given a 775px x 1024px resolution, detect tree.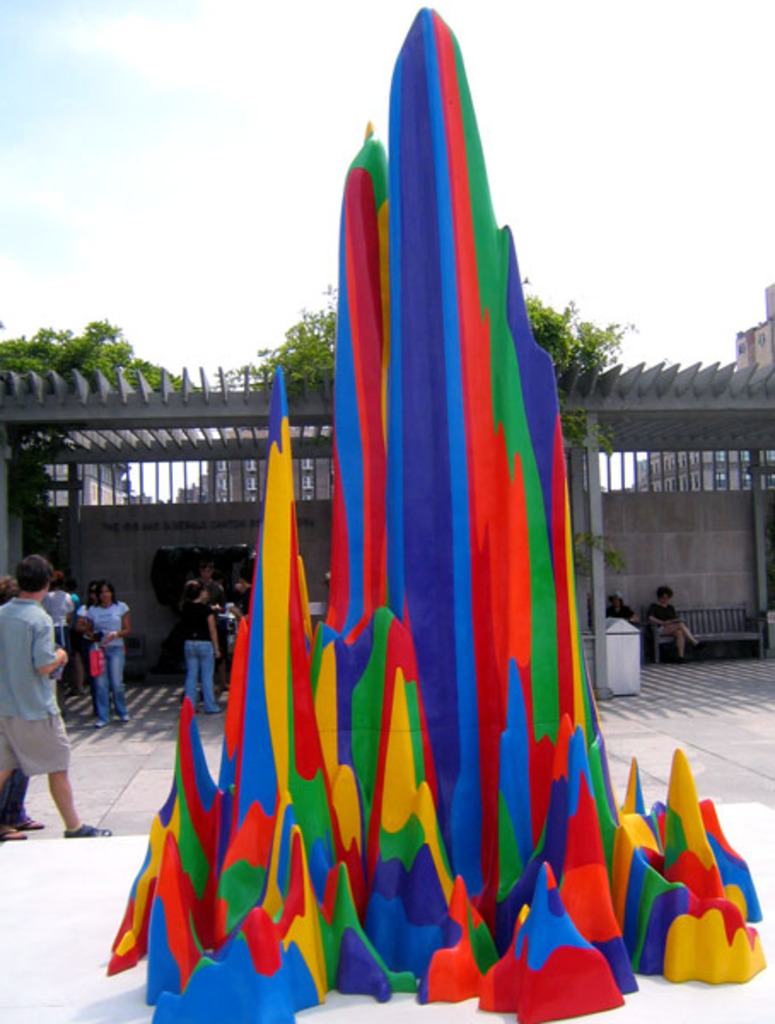
(x1=215, y1=282, x2=642, y2=456).
